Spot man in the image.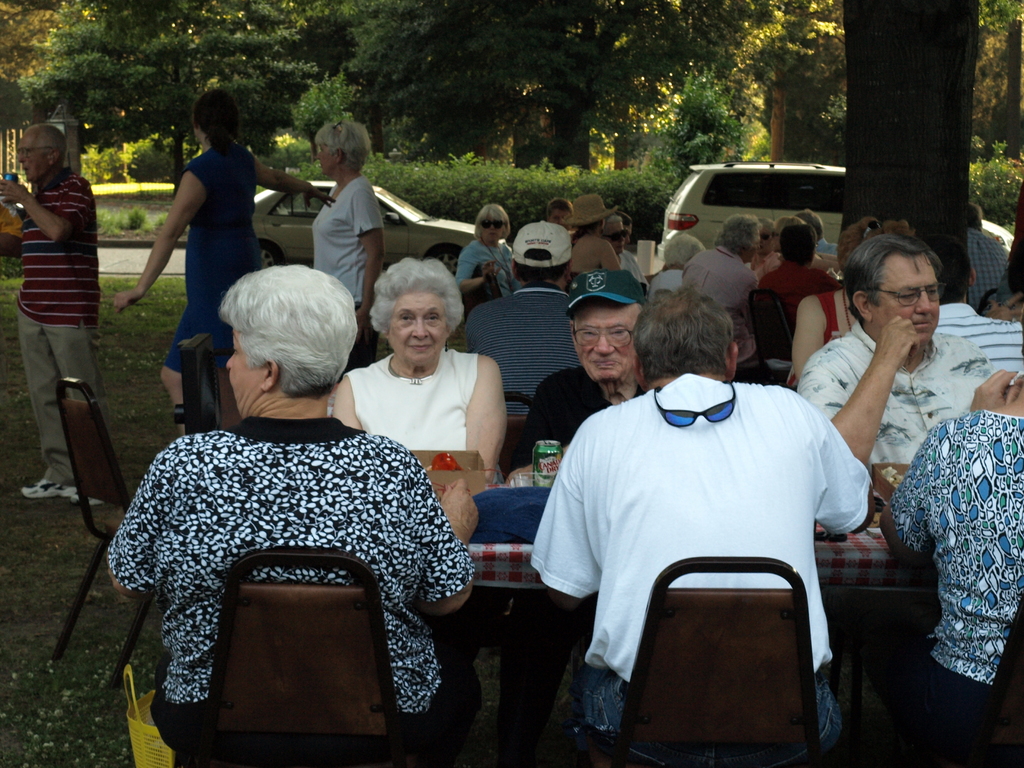
man found at bbox(900, 223, 1023, 378).
